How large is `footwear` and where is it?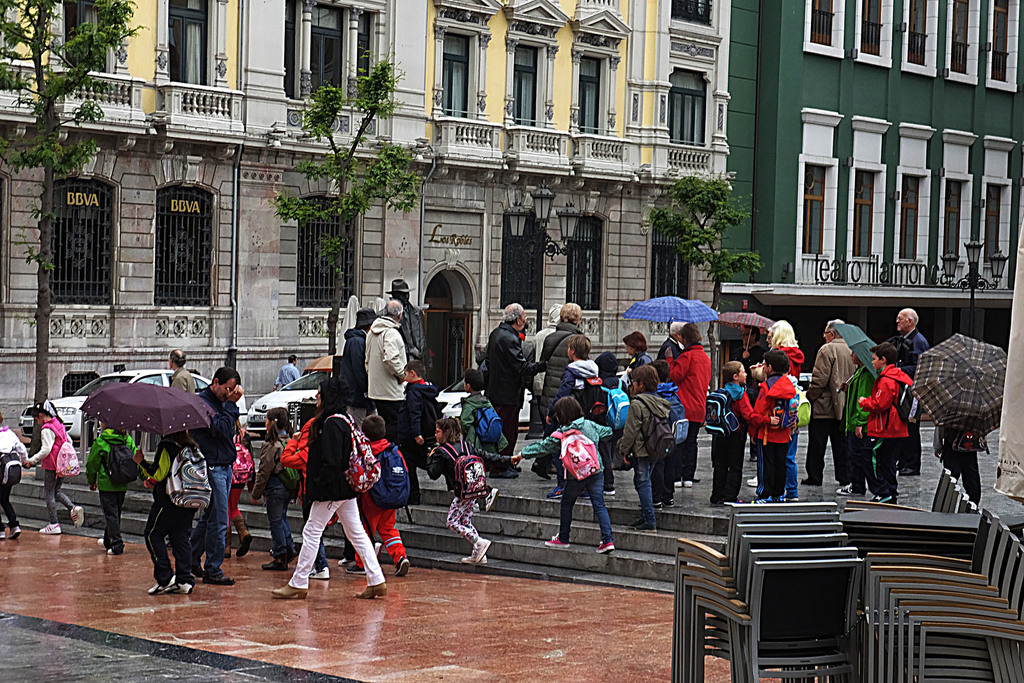
Bounding box: (x1=269, y1=581, x2=308, y2=602).
